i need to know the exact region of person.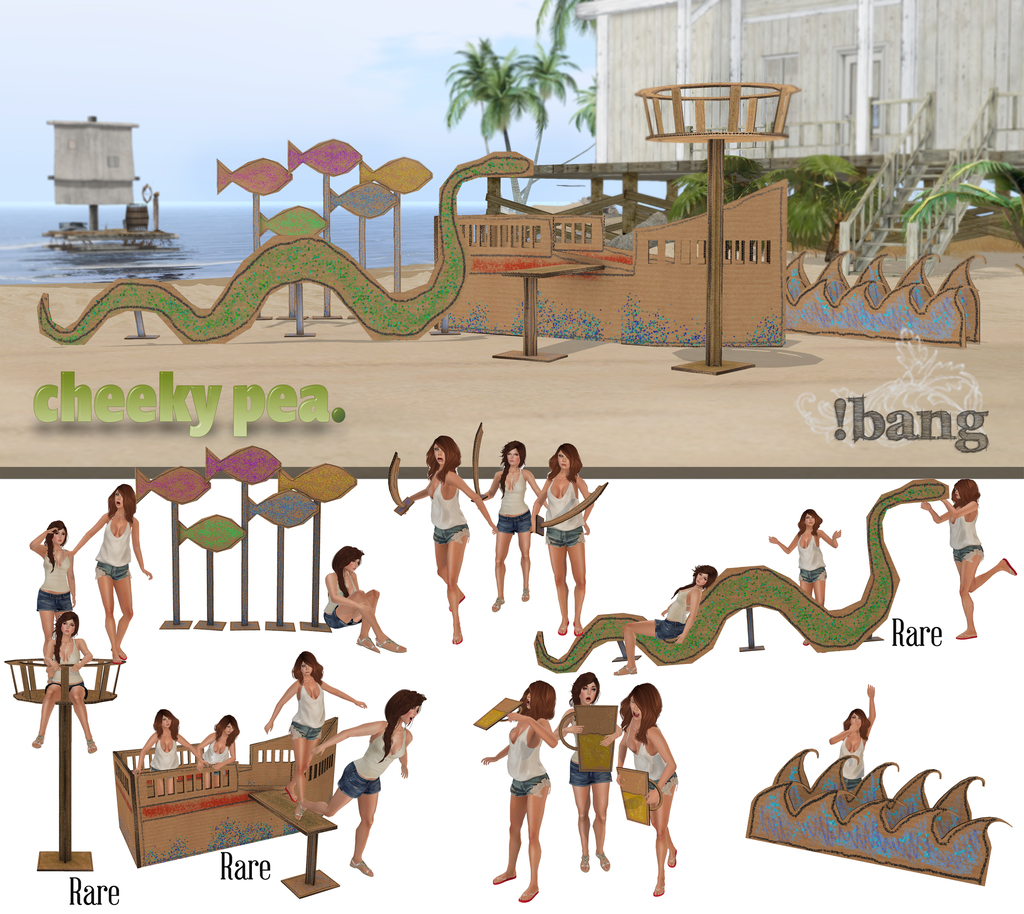
Region: Rect(484, 696, 559, 902).
